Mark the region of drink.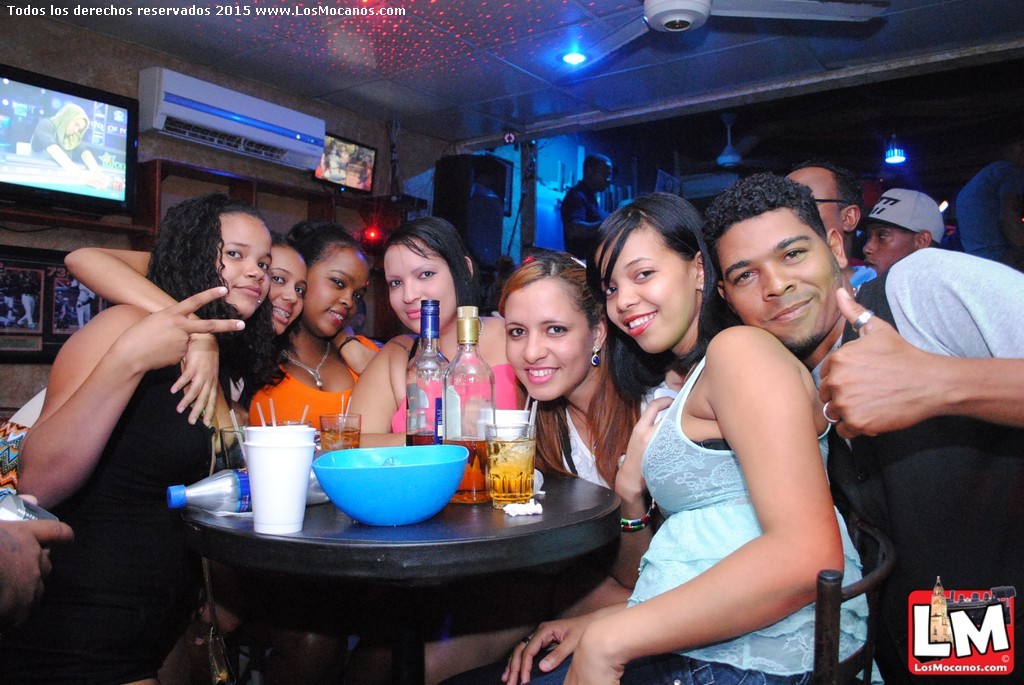
Region: <bbox>446, 309, 494, 513</bbox>.
